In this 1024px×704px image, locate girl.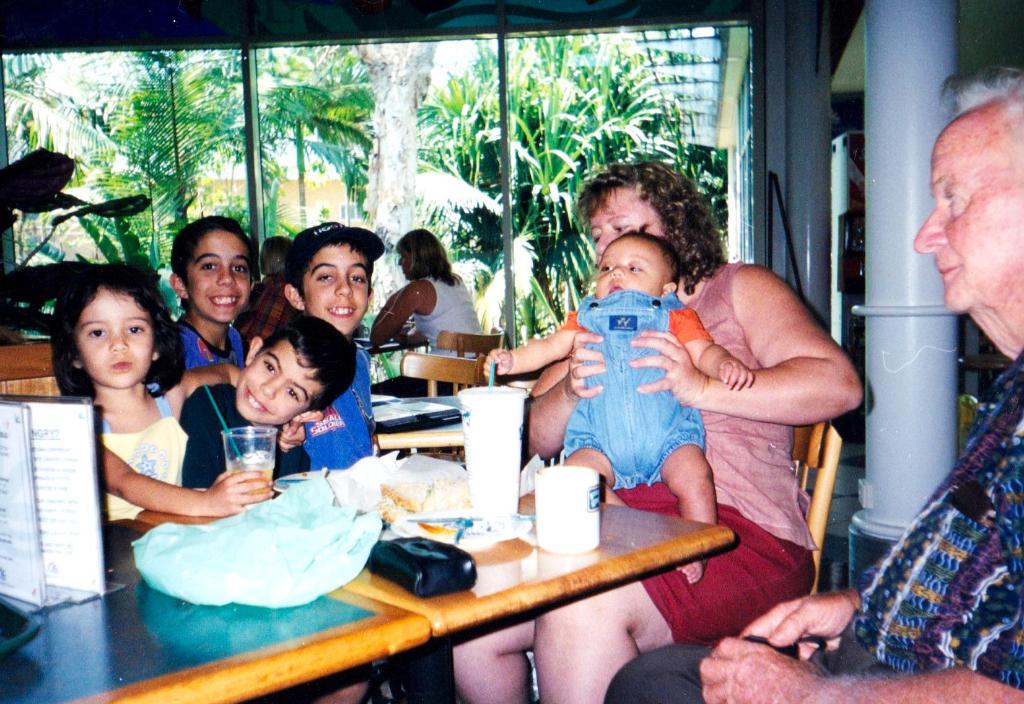
Bounding box: Rect(37, 272, 216, 539).
